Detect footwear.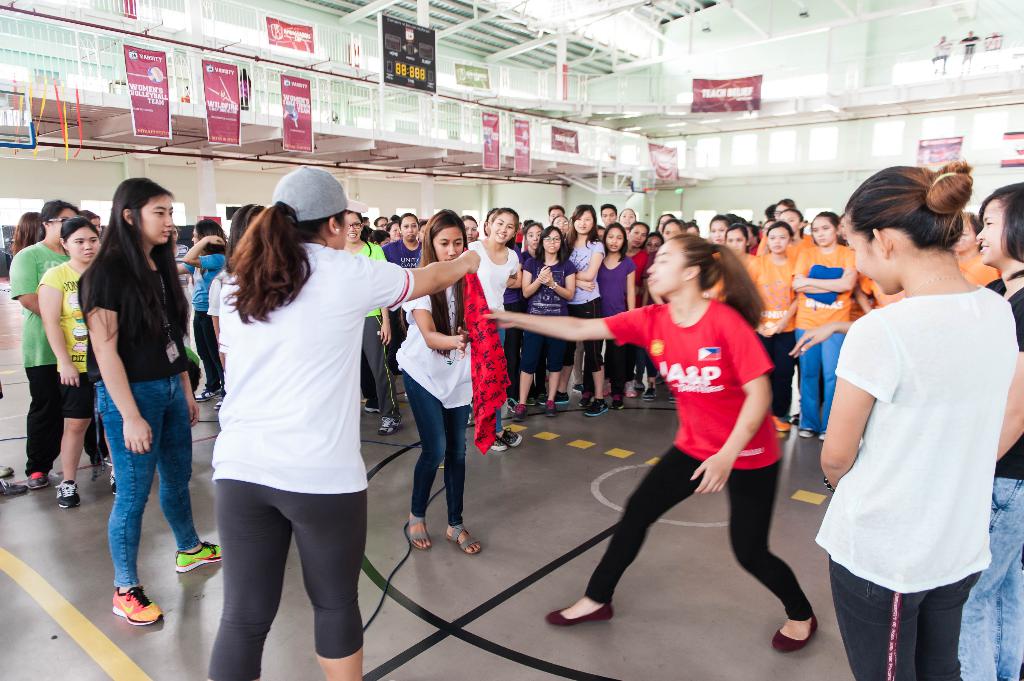
Detected at {"left": 769, "top": 413, "right": 791, "bottom": 435}.
